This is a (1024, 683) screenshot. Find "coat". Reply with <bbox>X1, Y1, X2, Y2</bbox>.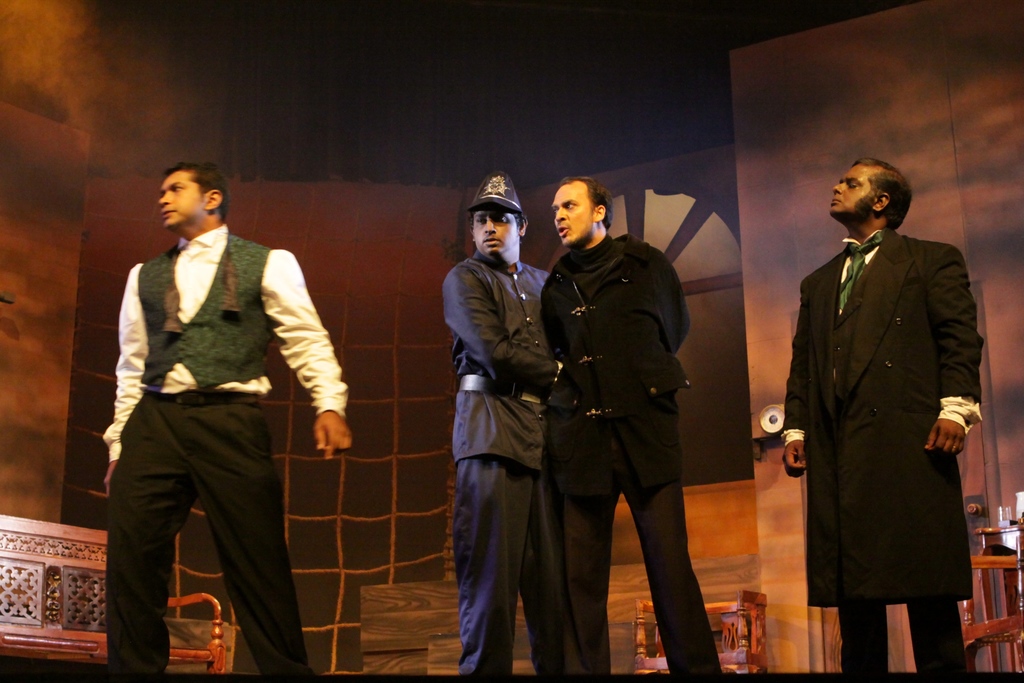
<bbox>449, 247, 564, 475</bbox>.
